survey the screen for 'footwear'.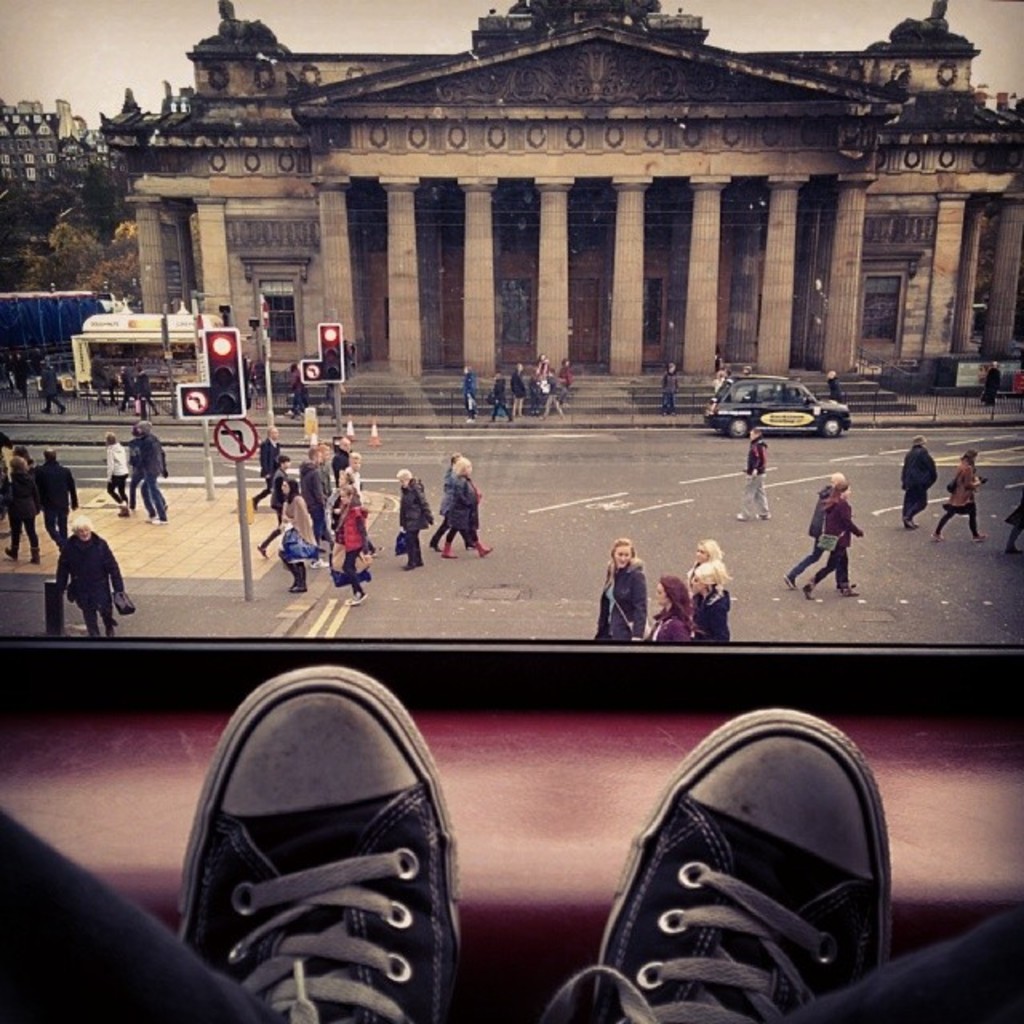
Survey found: bbox=[162, 667, 474, 1023].
